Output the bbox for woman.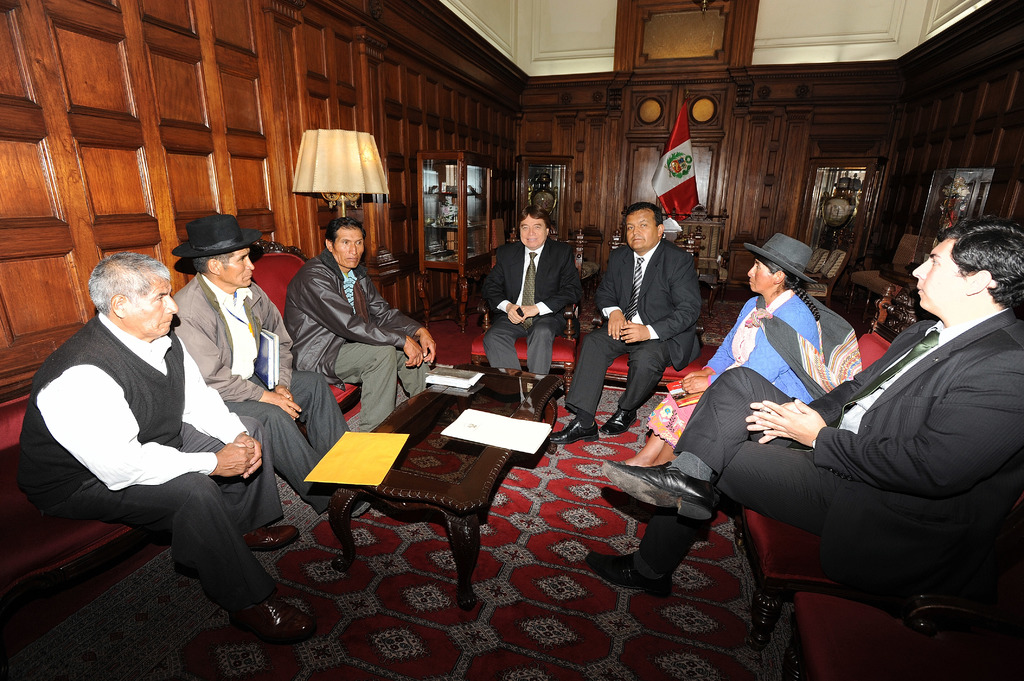
locate(612, 232, 826, 463).
